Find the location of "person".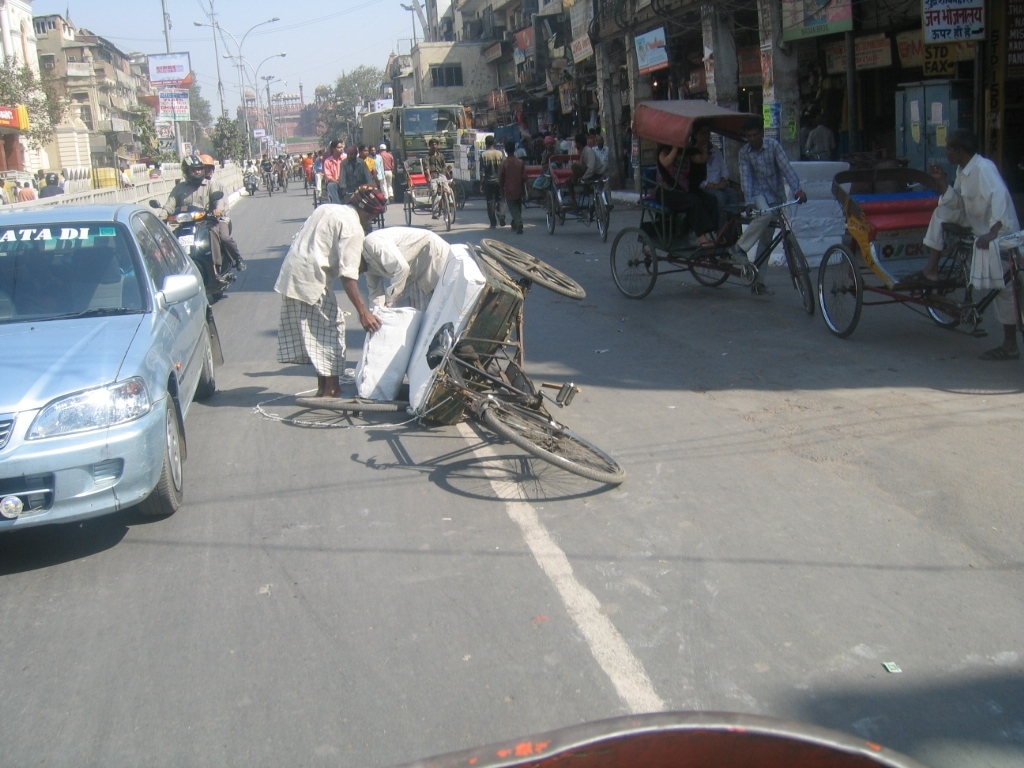
Location: 659,139,711,253.
